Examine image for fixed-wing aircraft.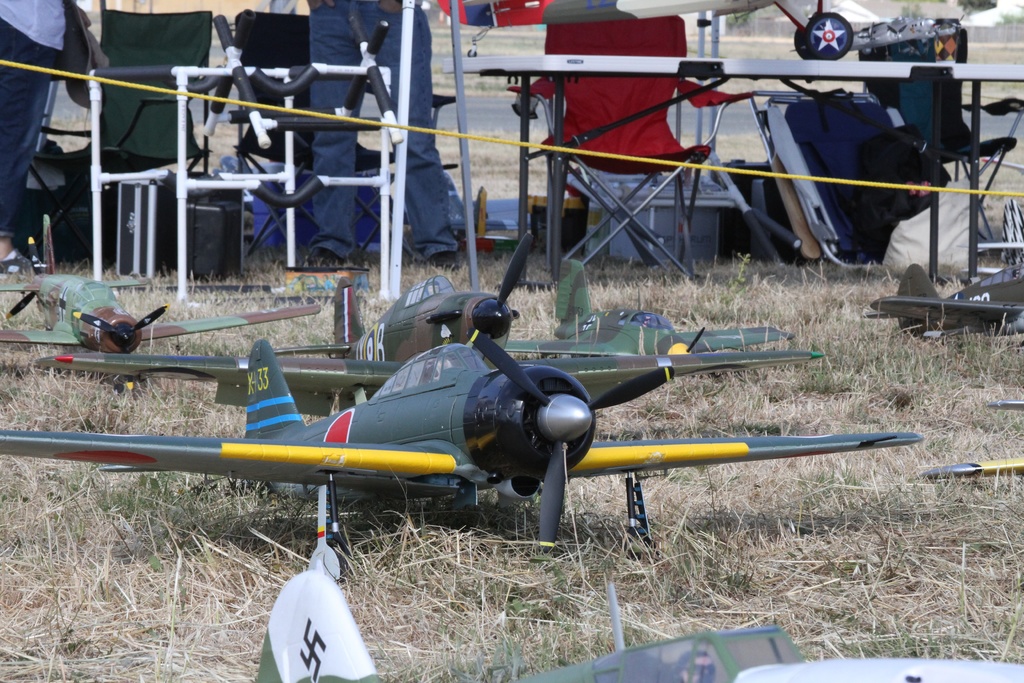
Examination result: 0/216/325/353.
